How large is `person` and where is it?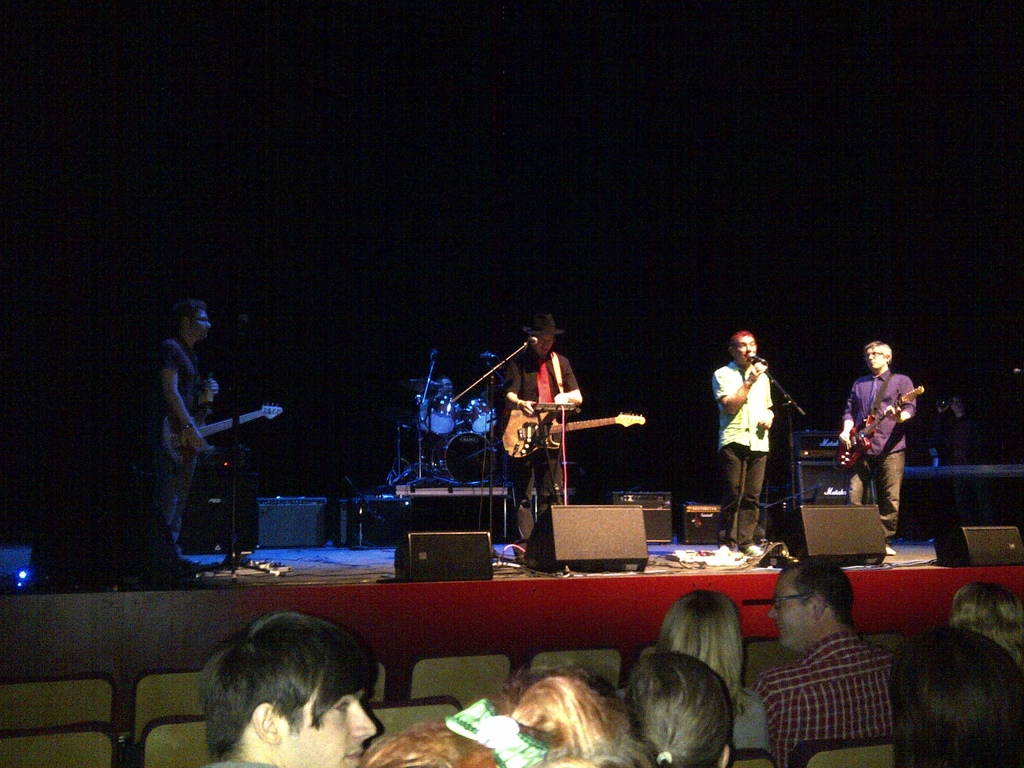
Bounding box: 149 292 219 561.
